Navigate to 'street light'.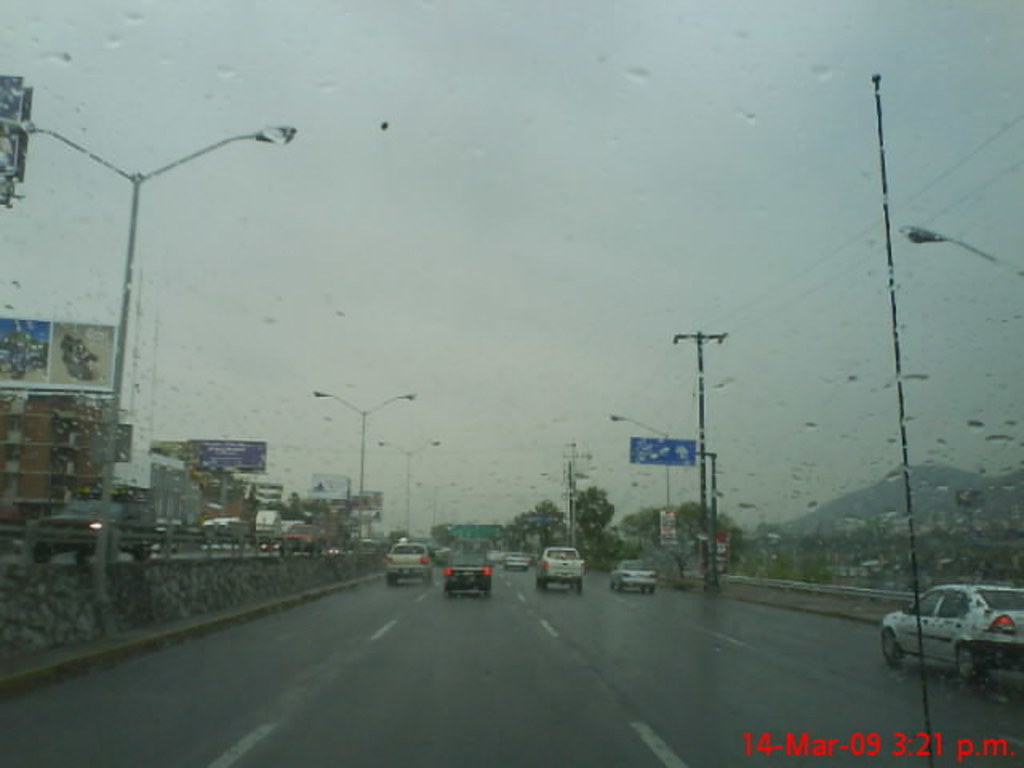
Navigation target: left=312, top=390, right=419, bottom=504.
